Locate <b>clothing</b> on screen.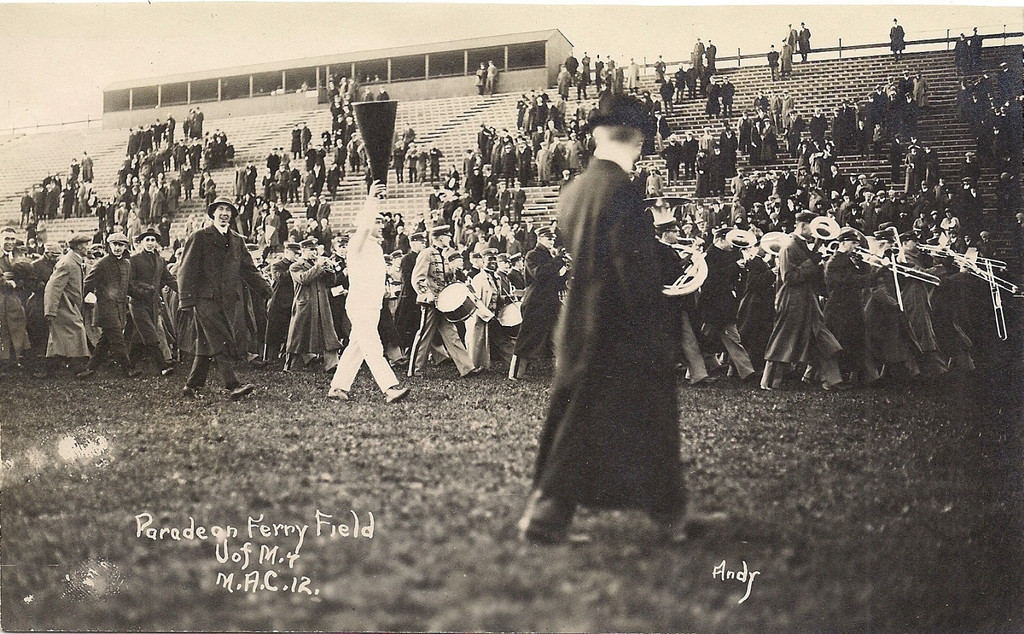
On screen at region(485, 67, 503, 90).
